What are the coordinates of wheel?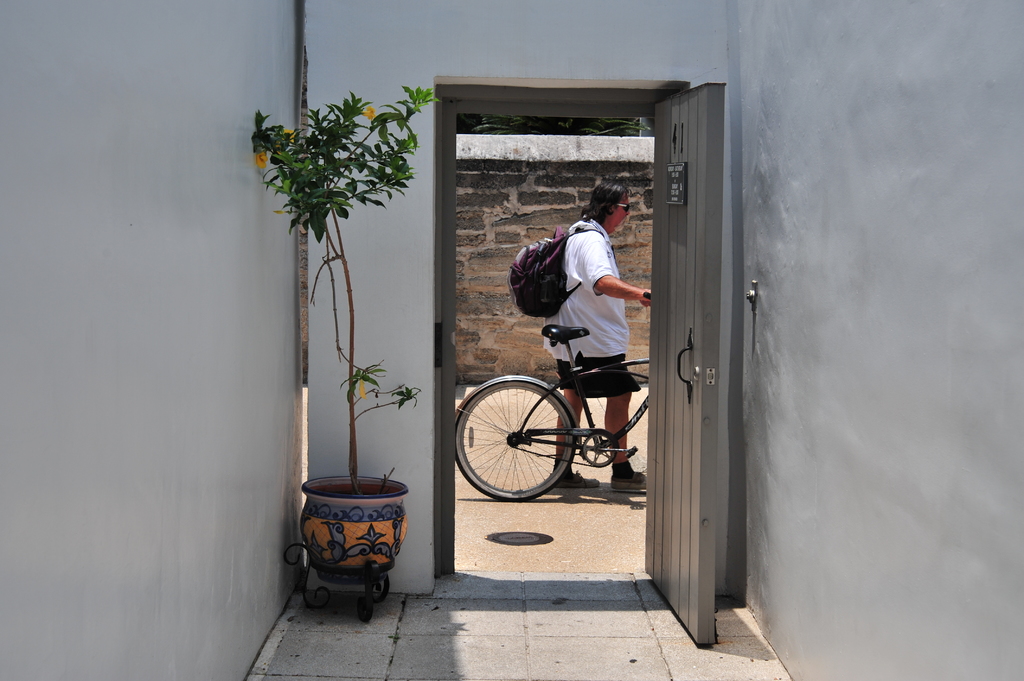
x1=461, y1=379, x2=589, y2=499.
